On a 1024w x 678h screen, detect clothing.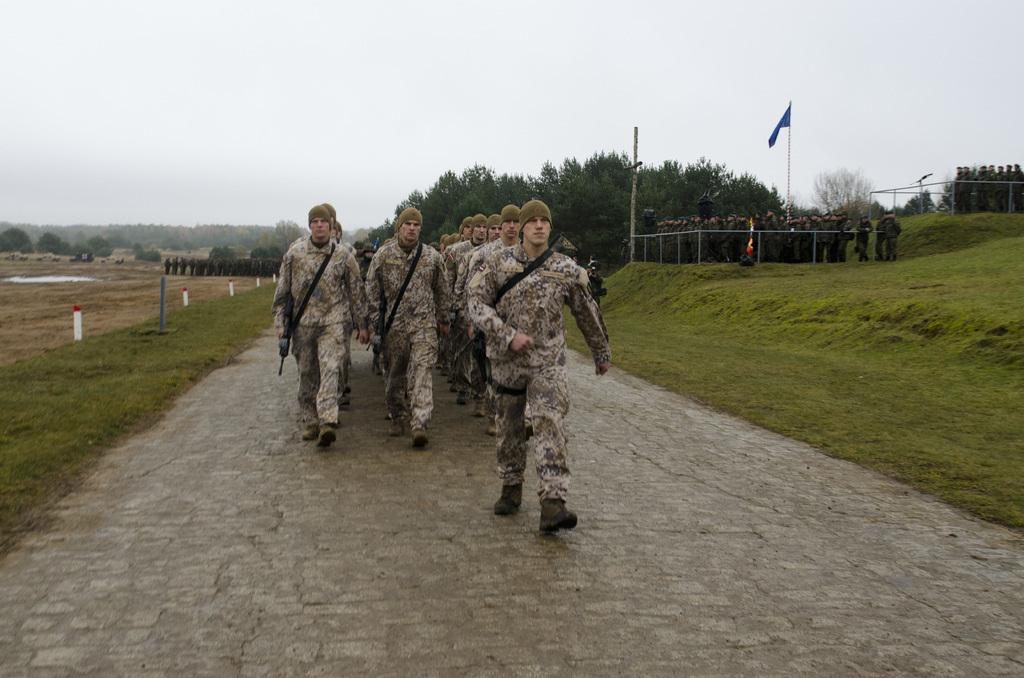
439,236,456,259.
